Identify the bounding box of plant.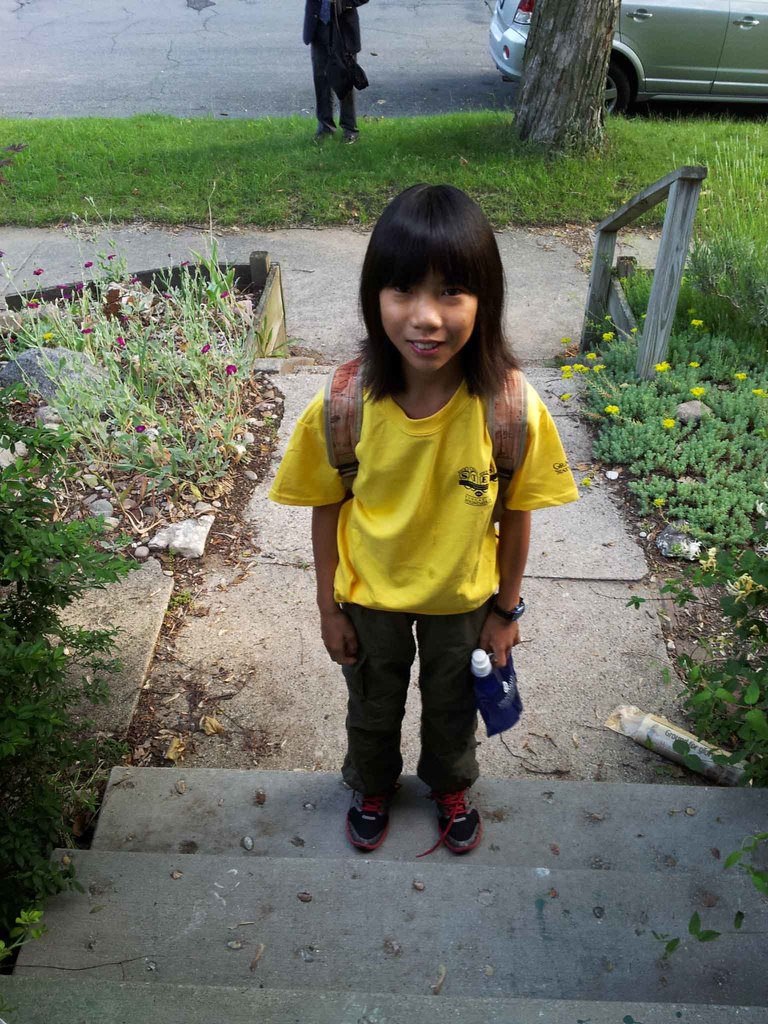
0/172/310/492.
